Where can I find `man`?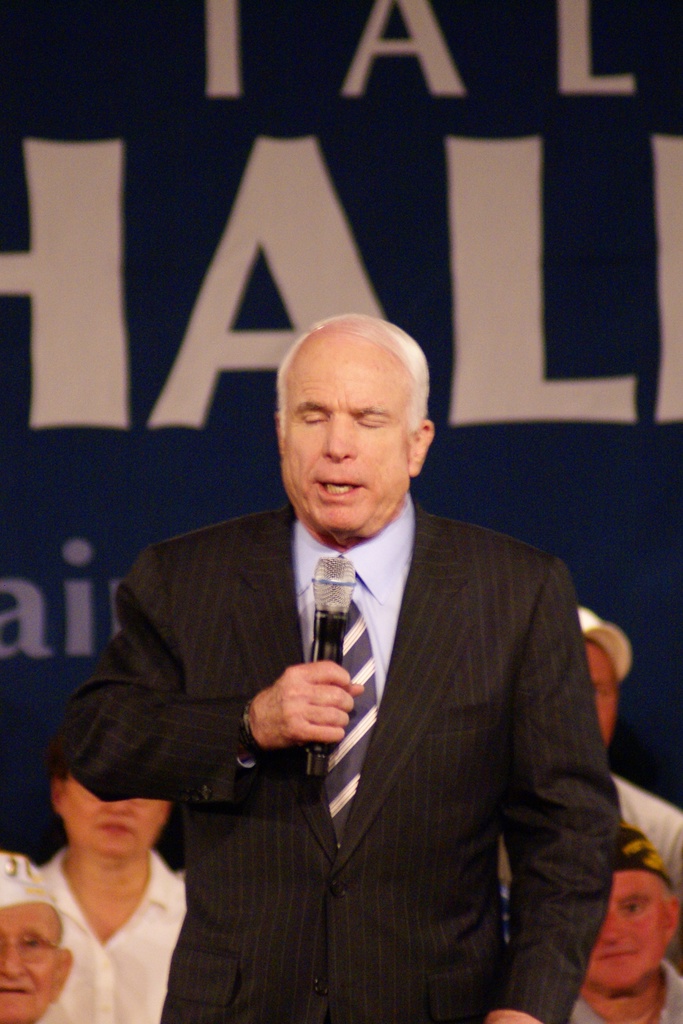
You can find it at {"left": 86, "top": 313, "right": 617, "bottom": 1011}.
